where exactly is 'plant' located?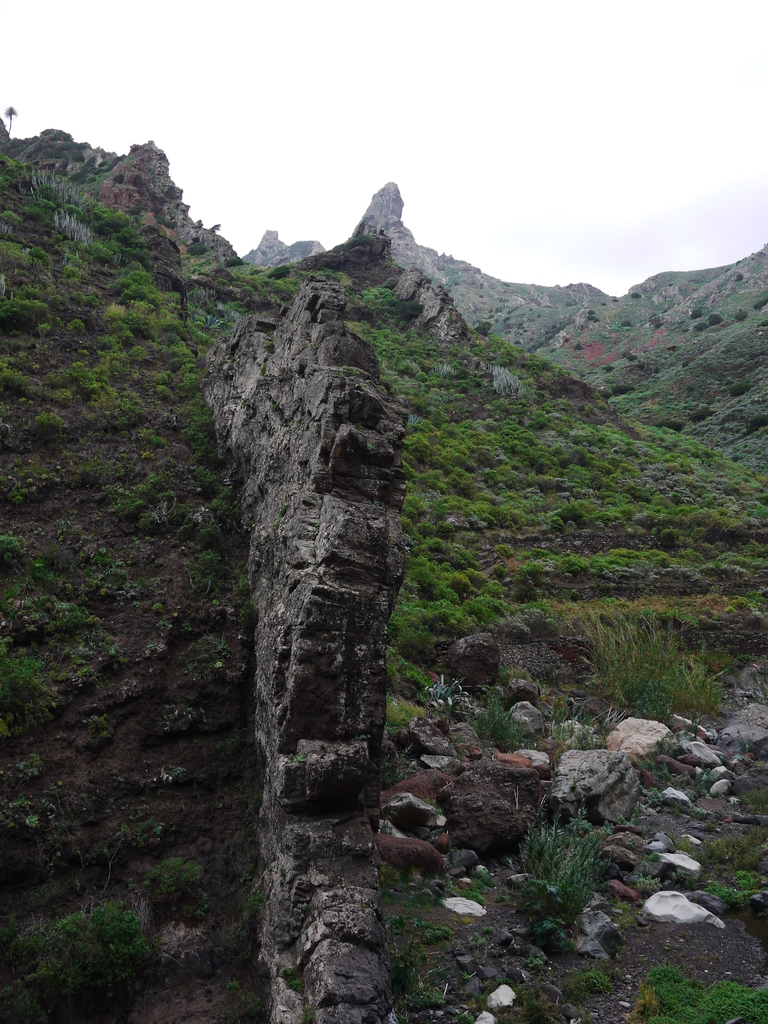
Its bounding box is 387,691,424,725.
